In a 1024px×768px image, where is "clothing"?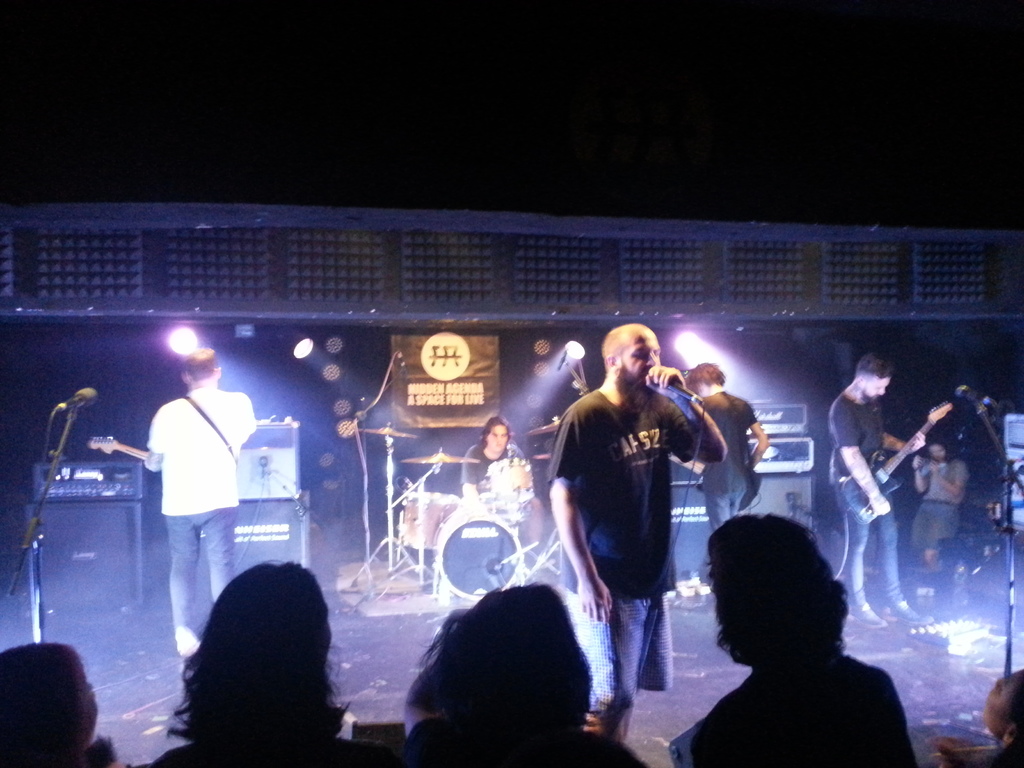
826/392/906/602.
